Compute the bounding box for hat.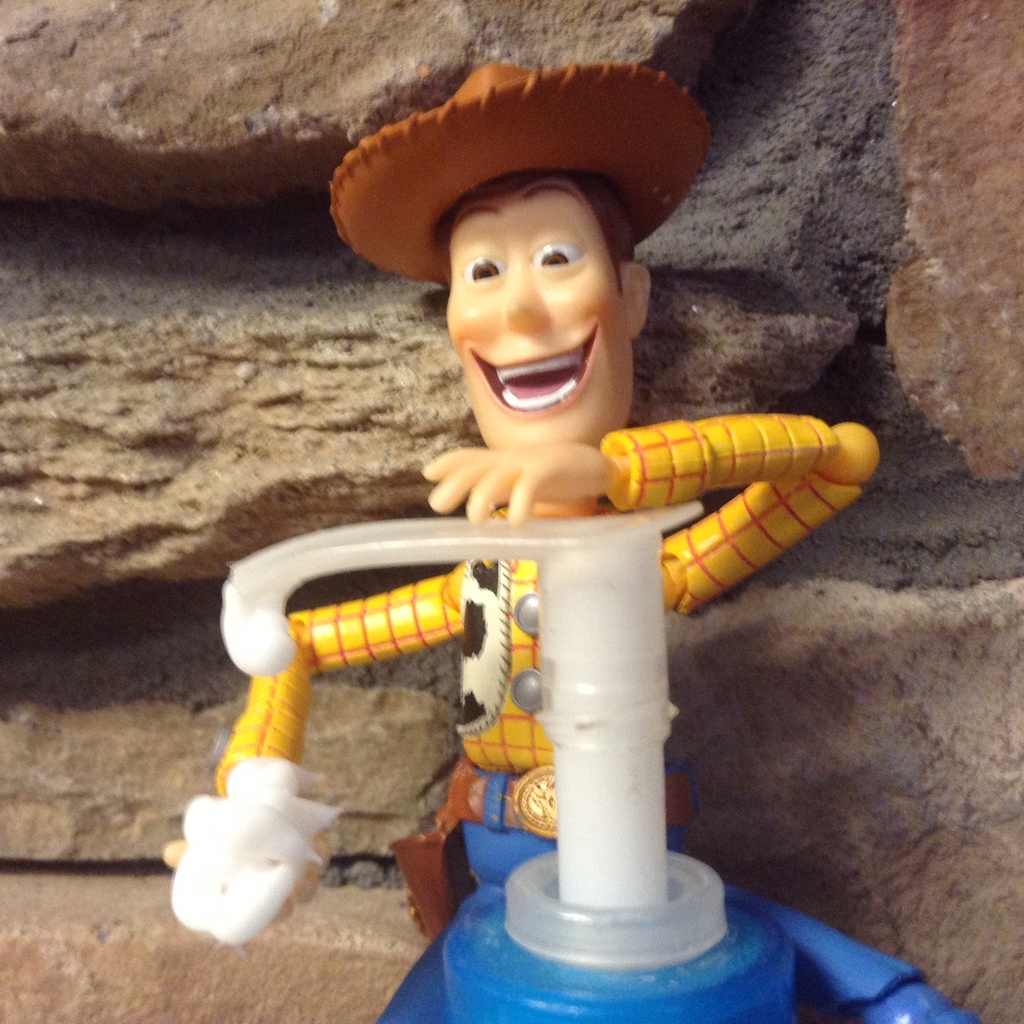
locate(330, 61, 712, 288).
